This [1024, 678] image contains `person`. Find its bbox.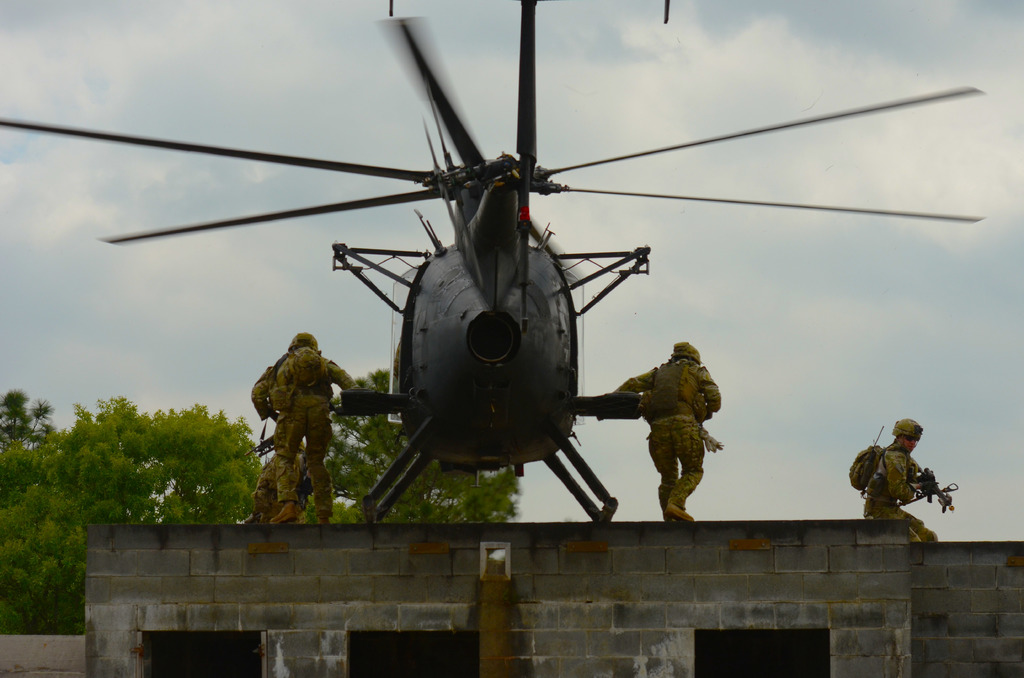
(x1=861, y1=410, x2=957, y2=546).
